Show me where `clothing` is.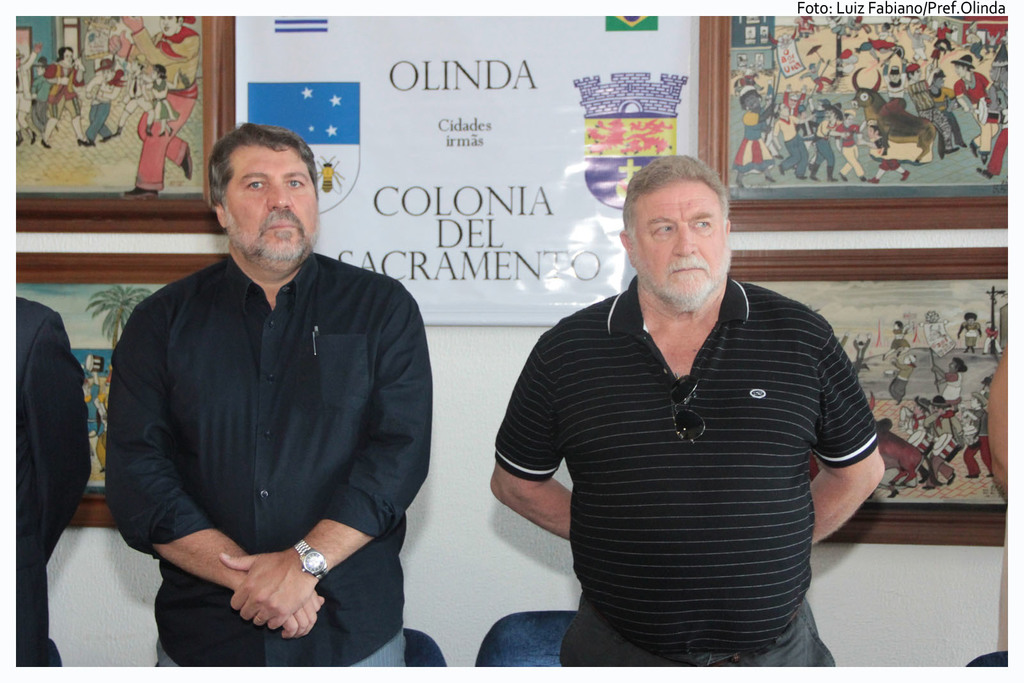
`clothing` is at (left=28, top=74, right=54, bottom=140).
